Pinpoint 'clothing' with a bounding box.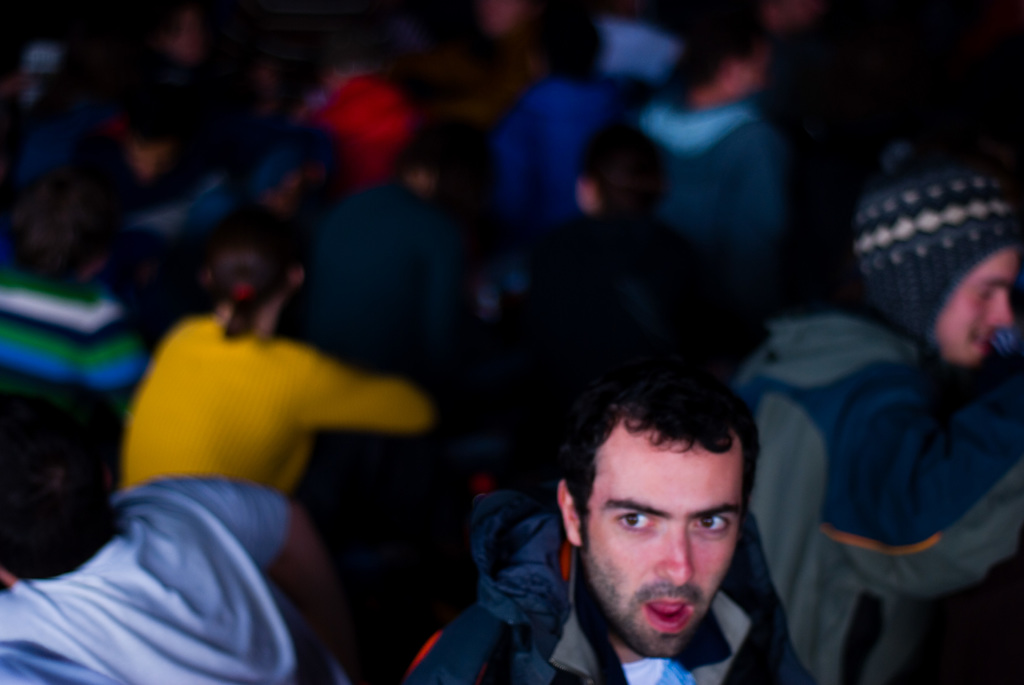
box=[403, 488, 822, 684].
